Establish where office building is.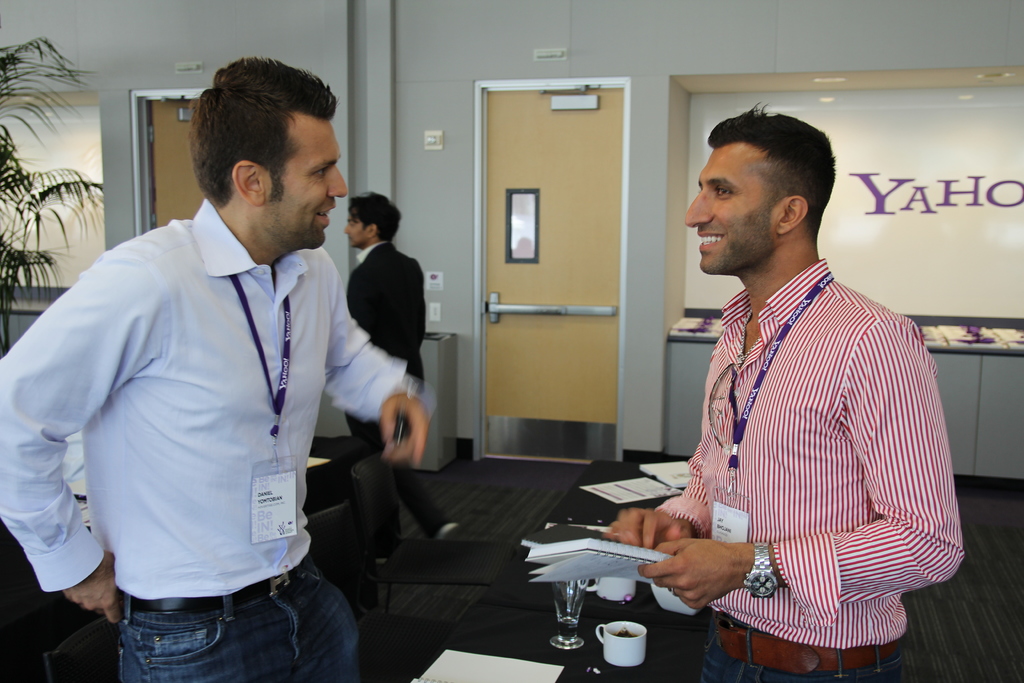
Established at crop(0, 0, 1023, 681).
